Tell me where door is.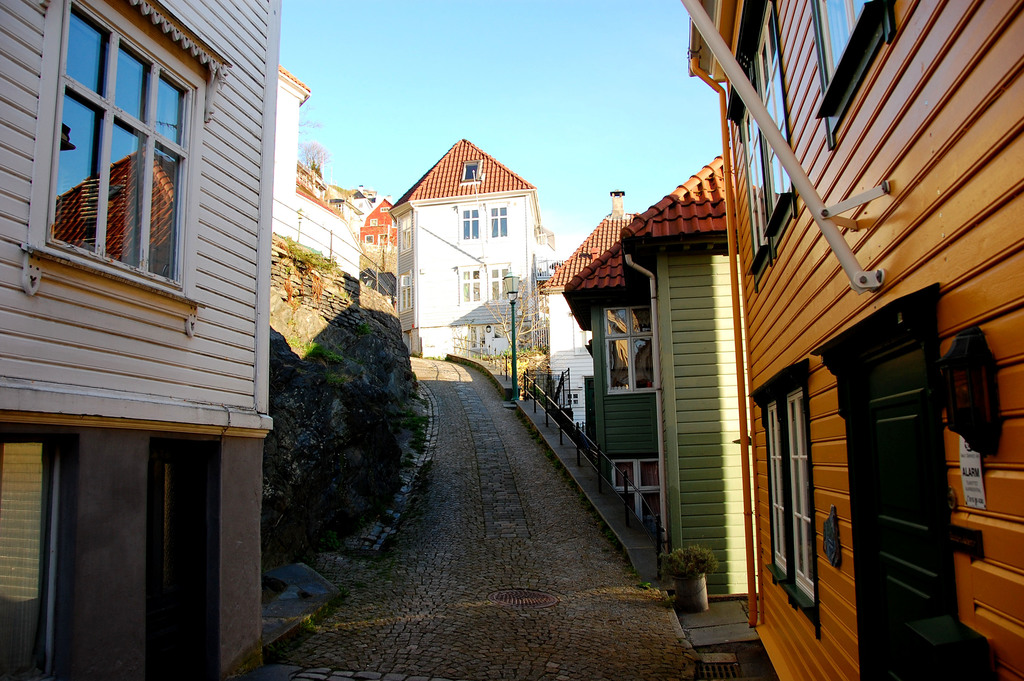
door is at (x1=785, y1=265, x2=964, y2=656).
